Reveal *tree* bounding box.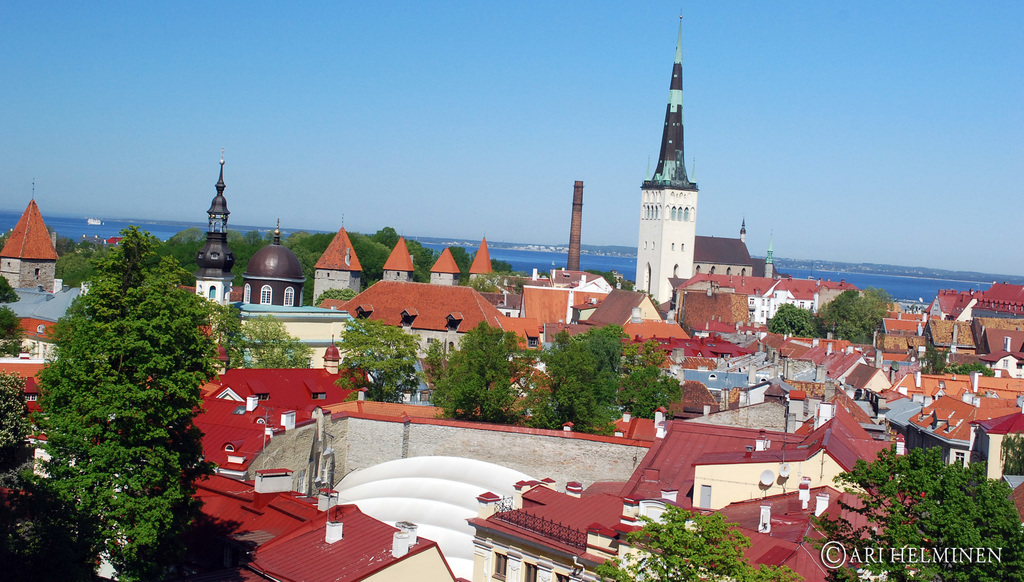
Revealed: crop(519, 323, 634, 439).
